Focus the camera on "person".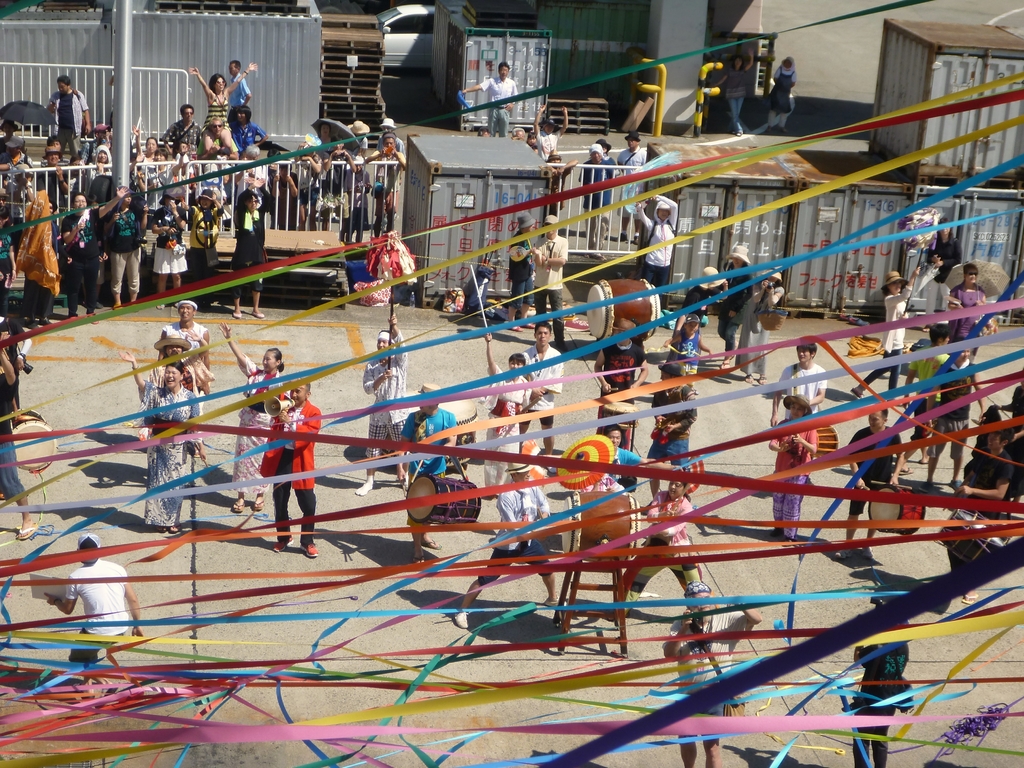
Focus region: box(605, 468, 711, 621).
